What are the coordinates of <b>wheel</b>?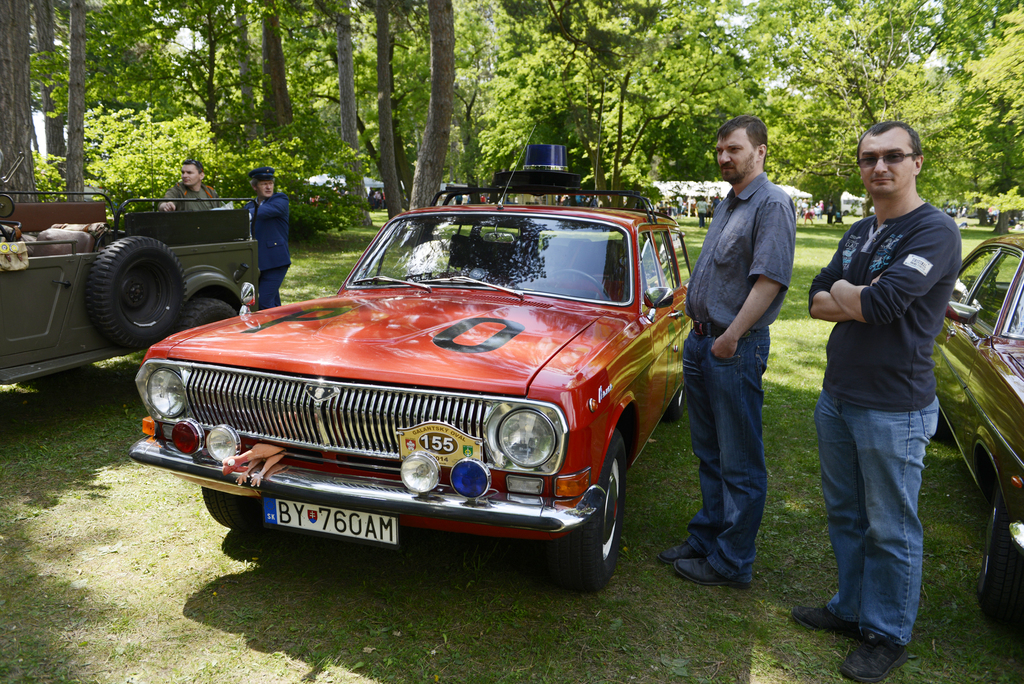
562:431:636:586.
